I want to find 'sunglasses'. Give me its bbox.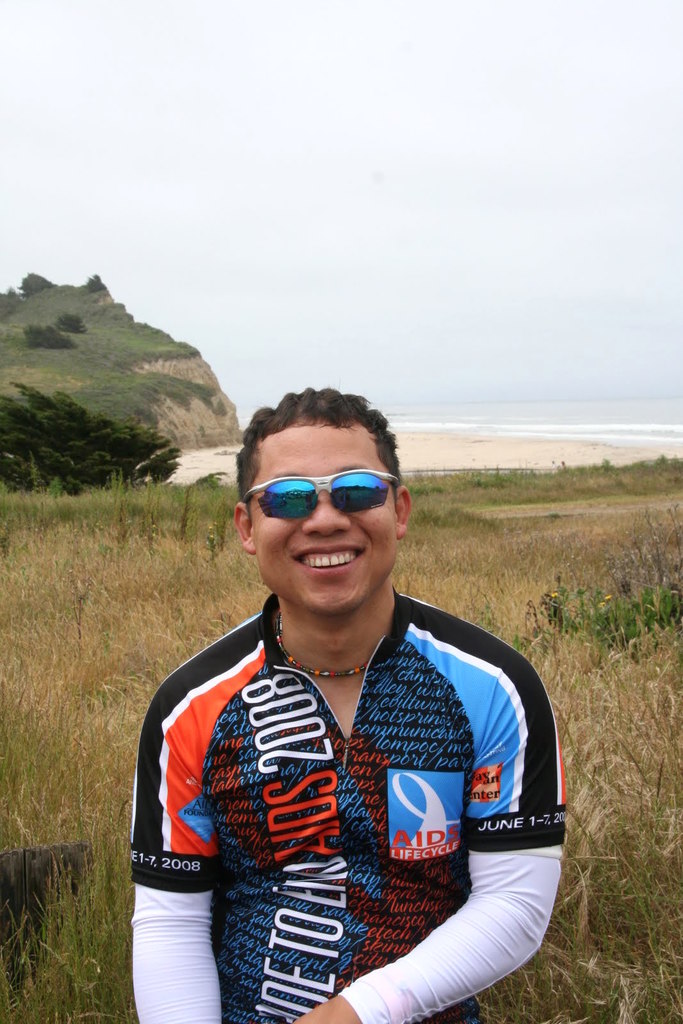
{"left": 239, "top": 468, "right": 402, "bottom": 518}.
